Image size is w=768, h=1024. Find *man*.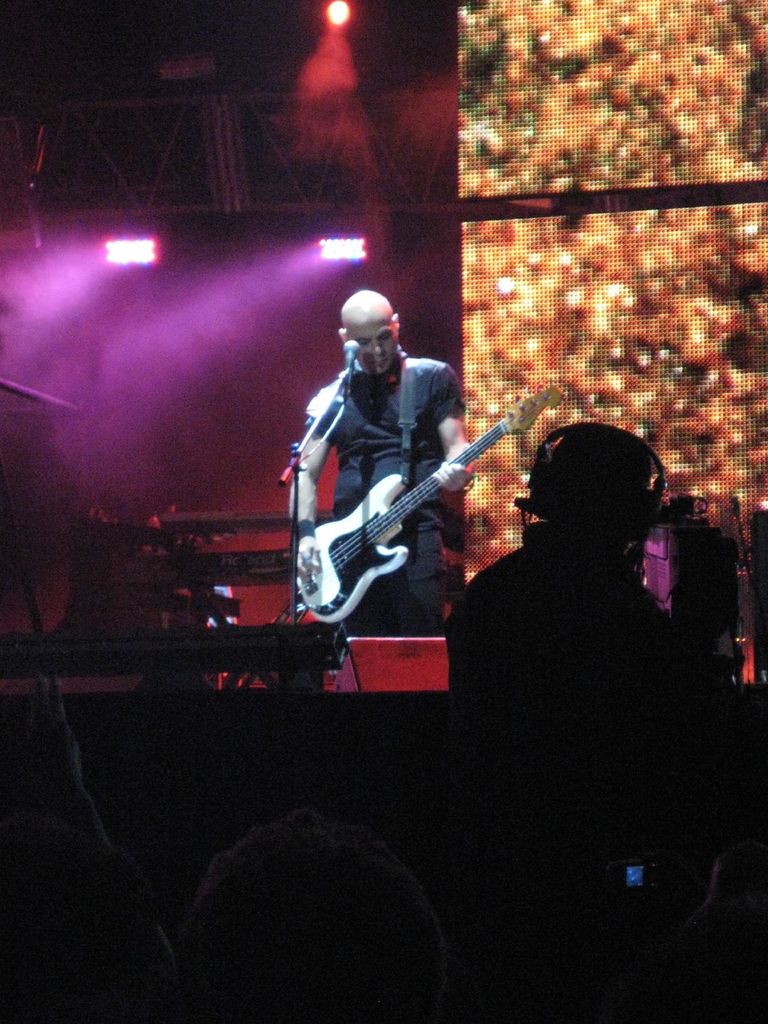
select_region(450, 412, 700, 697).
